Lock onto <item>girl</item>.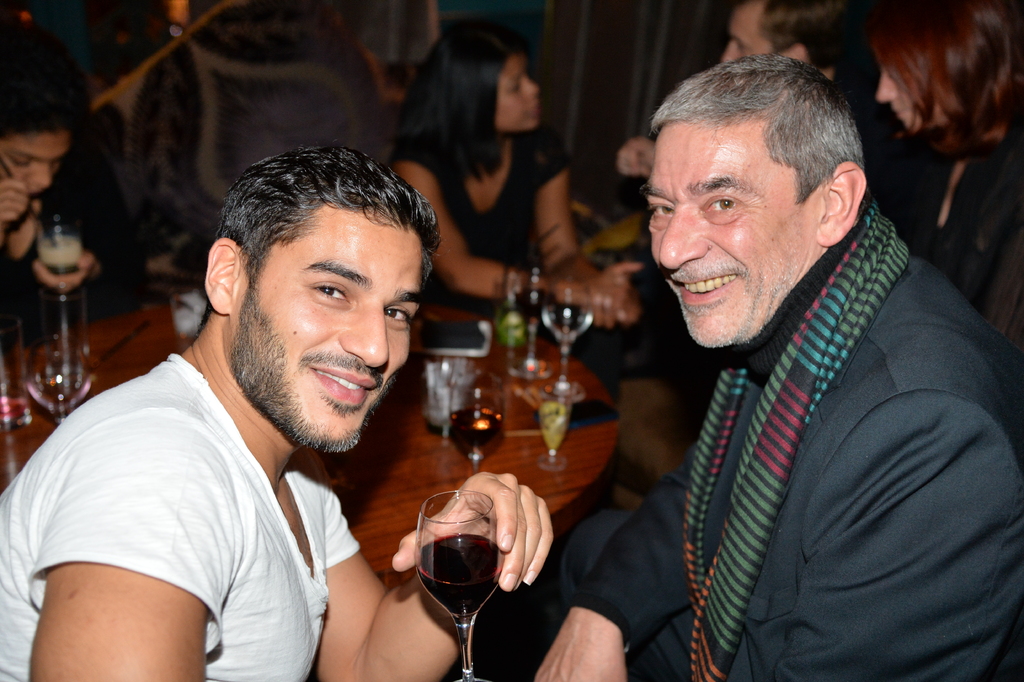
Locked: bbox(0, 35, 124, 349).
